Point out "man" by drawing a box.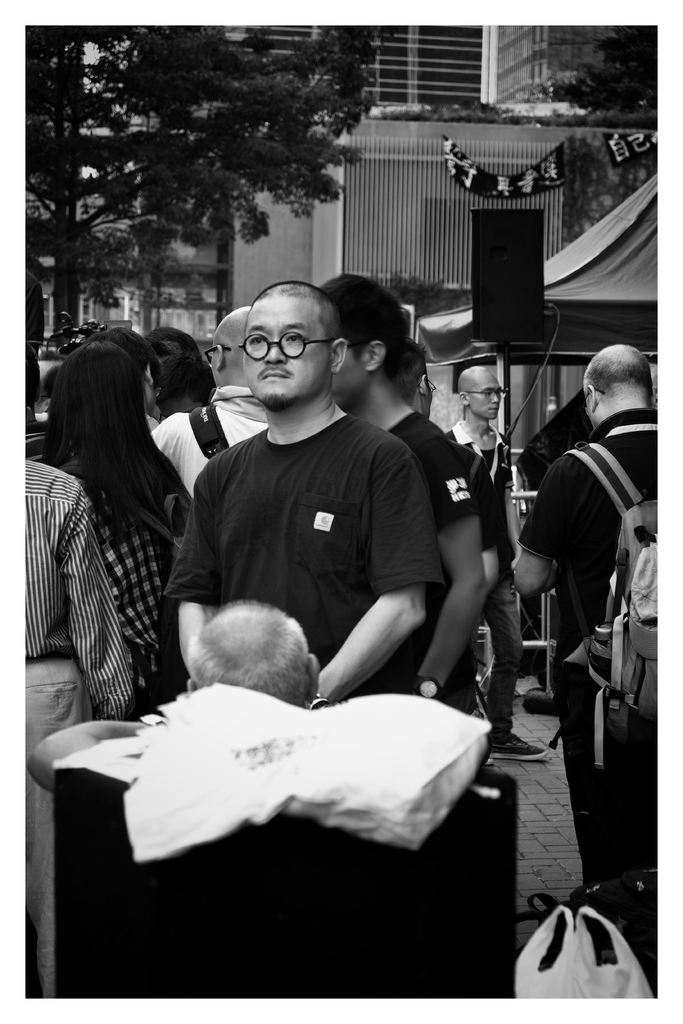
147, 300, 273, 499.
